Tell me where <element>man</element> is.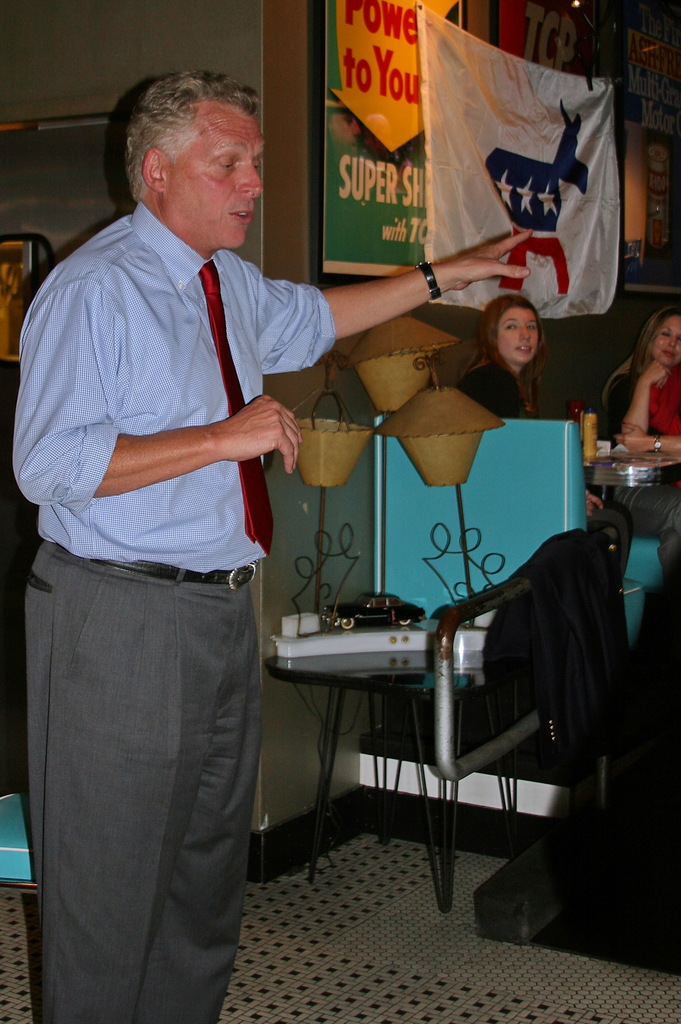
<element>man</element> is at 1:60:537:1023.
